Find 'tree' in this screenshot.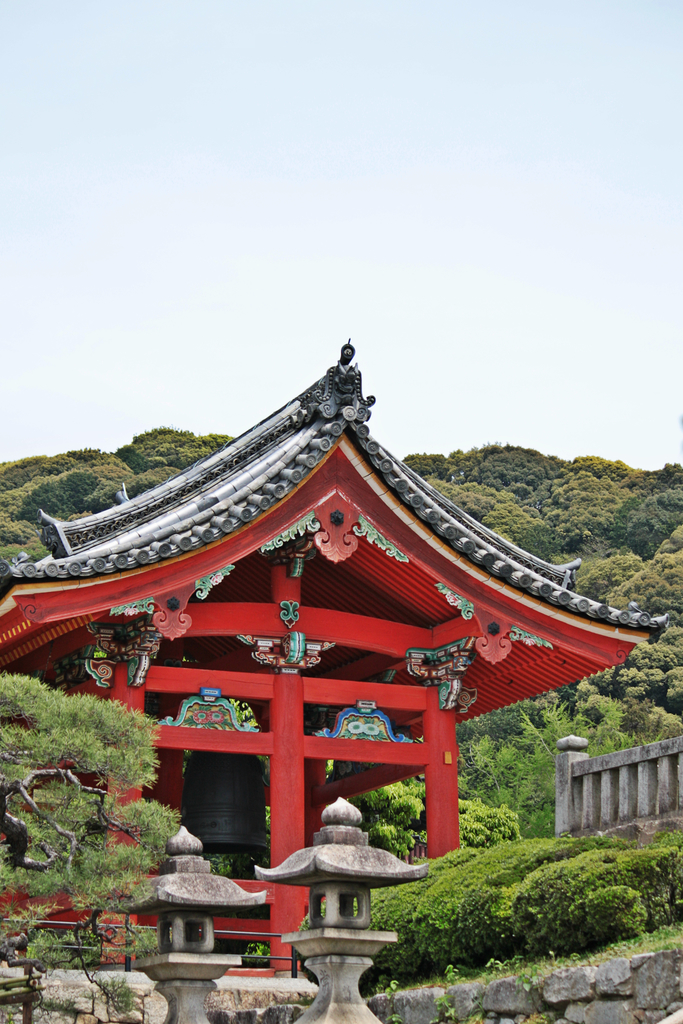
The bounding box for 'tree' is [x1=0, y1=666, x2=180, y2=969].
